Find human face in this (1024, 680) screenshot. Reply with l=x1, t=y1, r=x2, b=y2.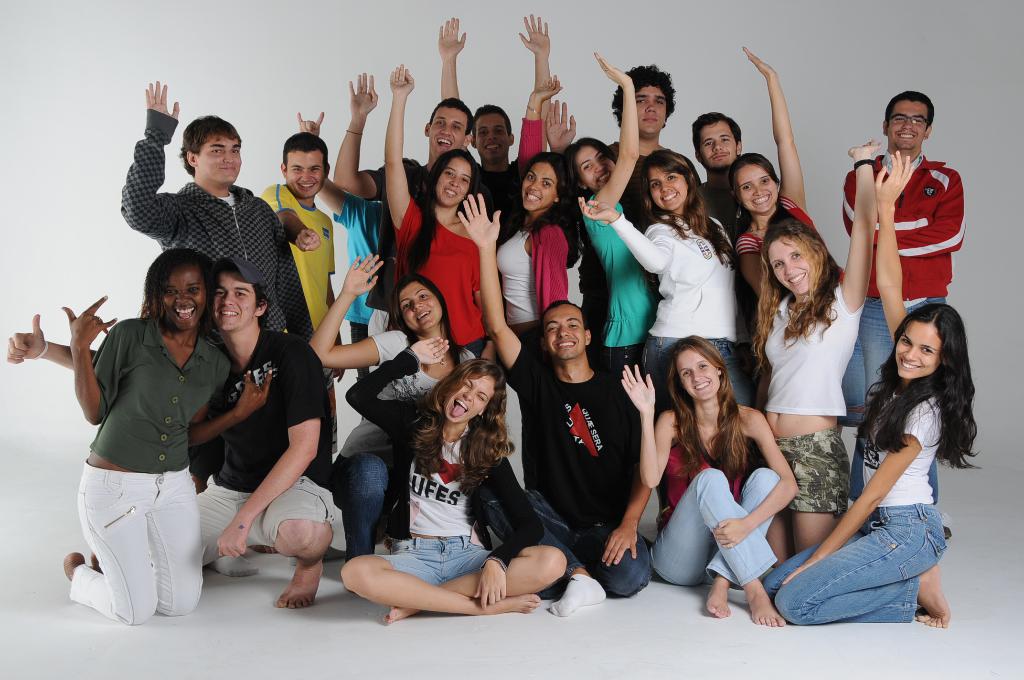
l=887, t=103, r=926, b=145.
